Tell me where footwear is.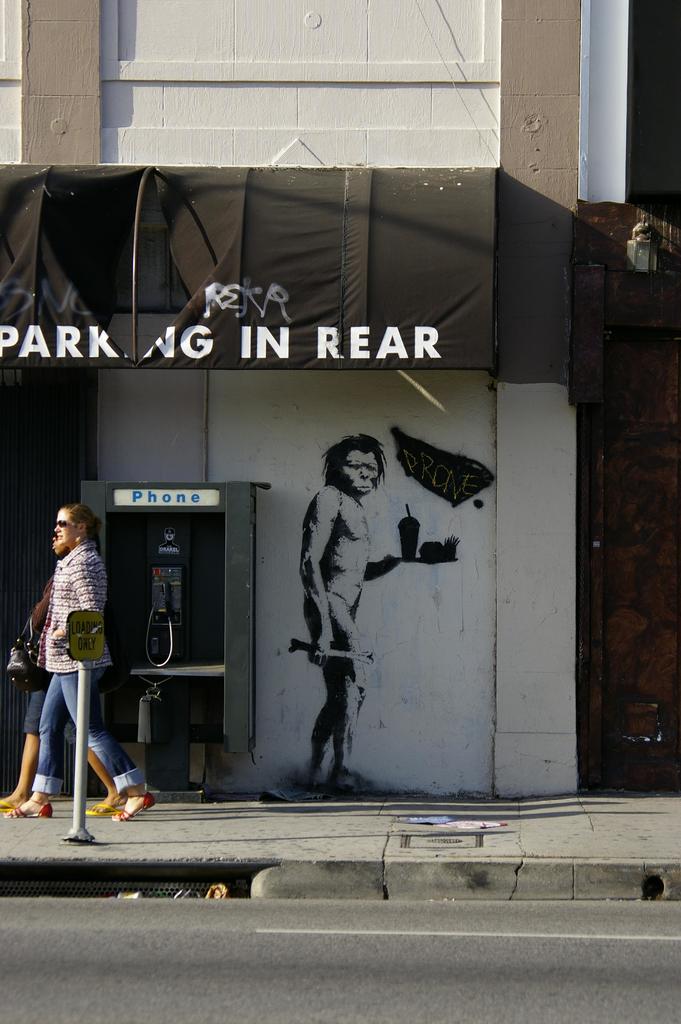
footwear is at rect(0, 796, 24, 811).
